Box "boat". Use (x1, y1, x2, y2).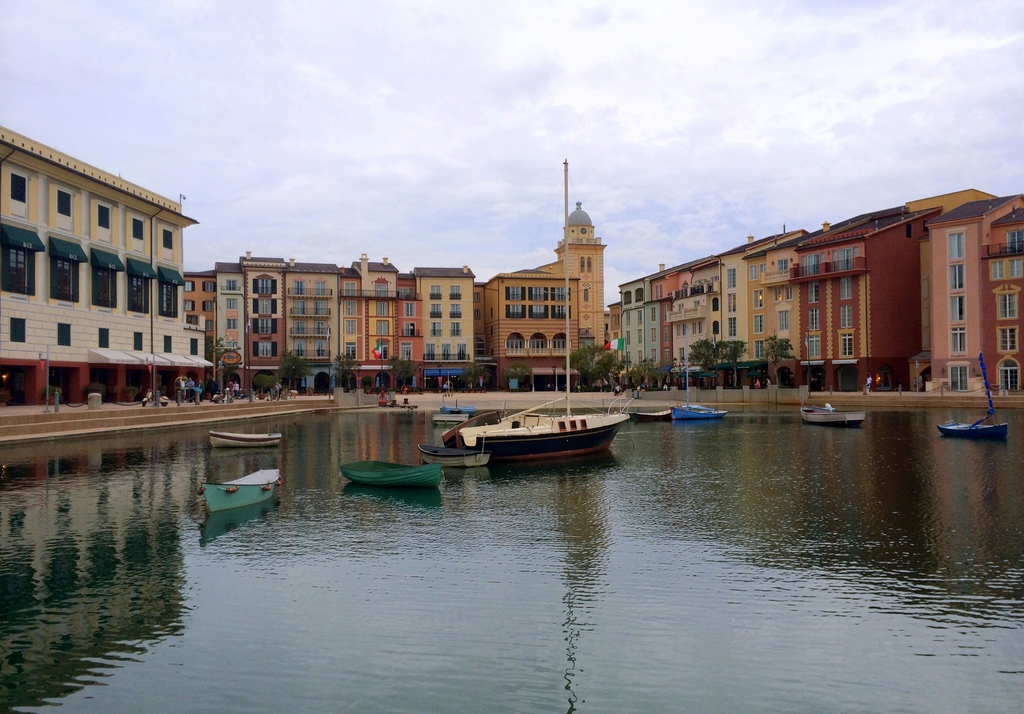
(202, 464, 280, 520).
